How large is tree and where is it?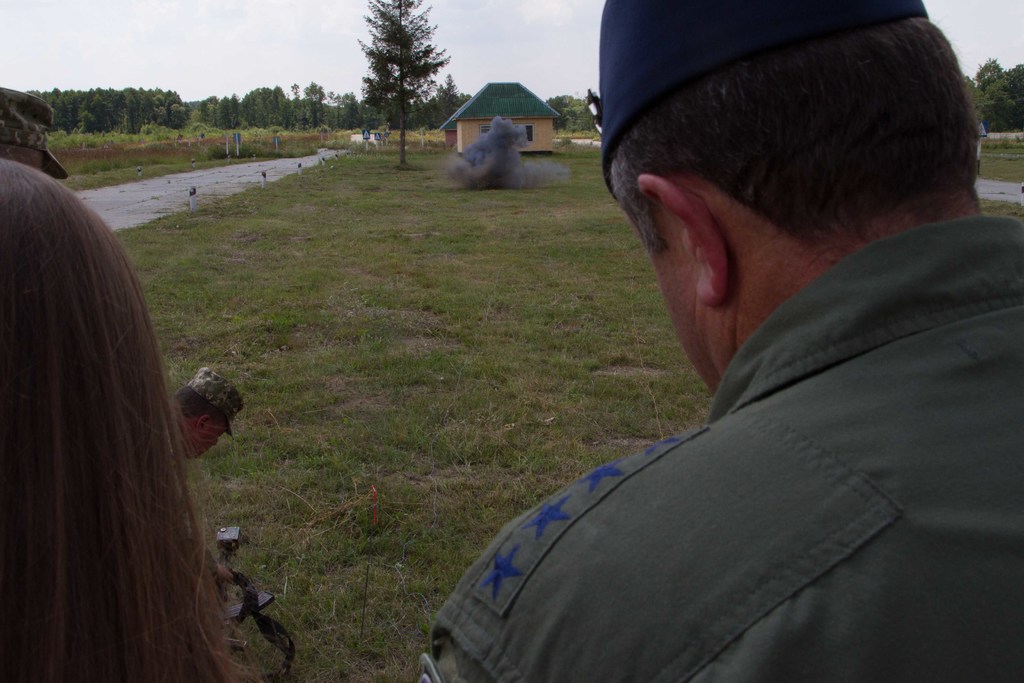
Bounding box: <box>355,12,448,128</box>.
